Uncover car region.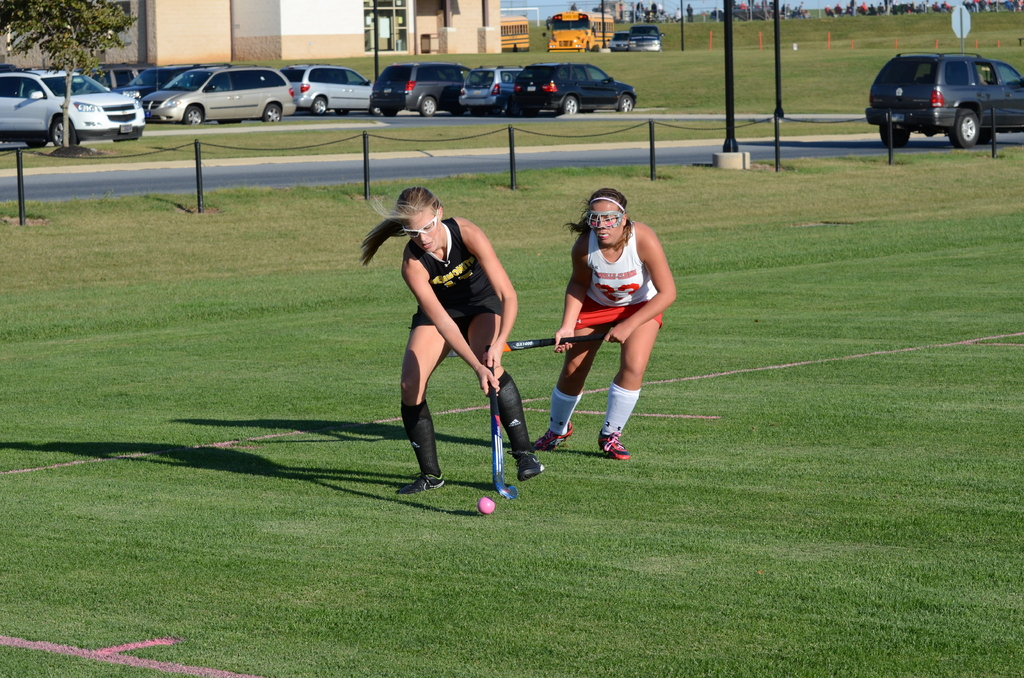
Uncovered: locate(111, 58, 197, 103).
